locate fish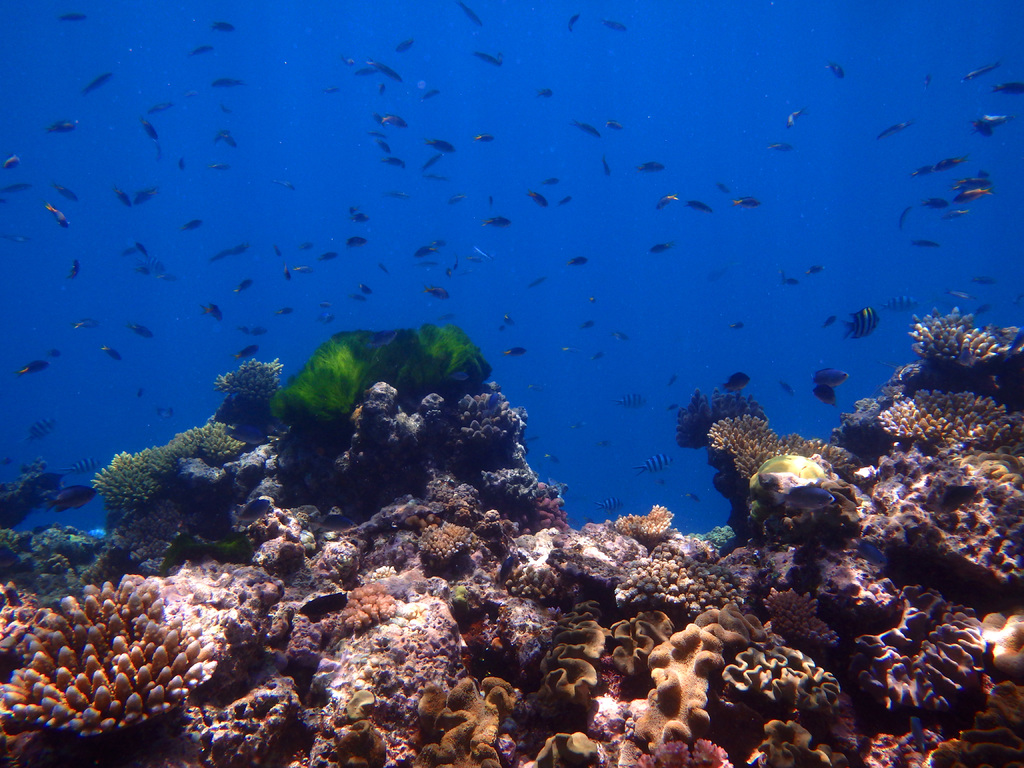
rect(604, 118, 627, 132)
